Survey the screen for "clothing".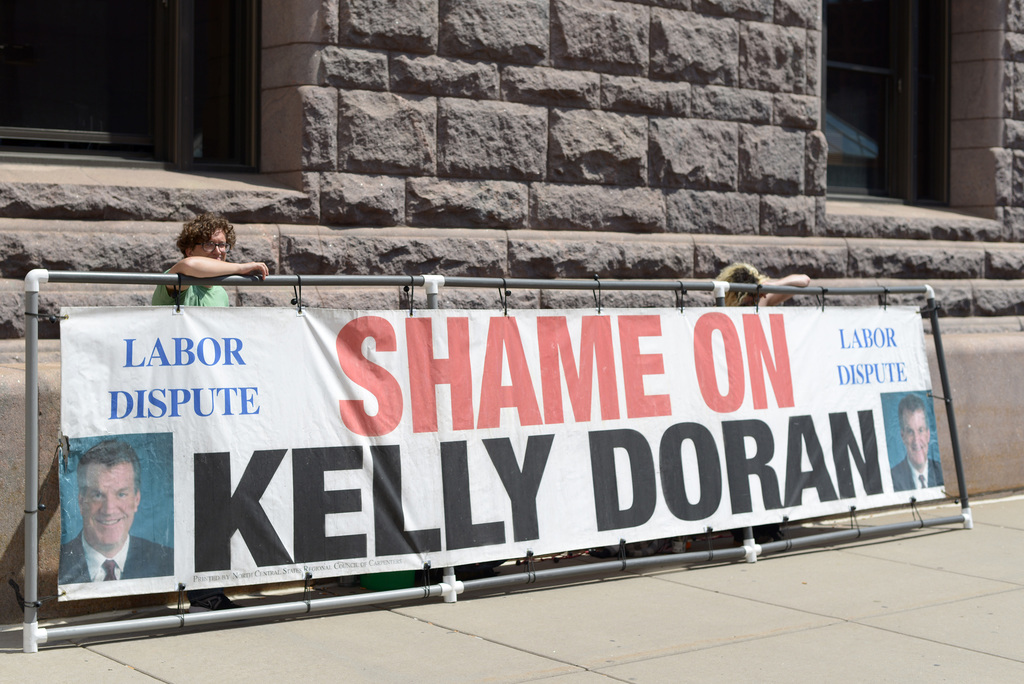
Survey found: bbox(150, 271, 230, 308).
